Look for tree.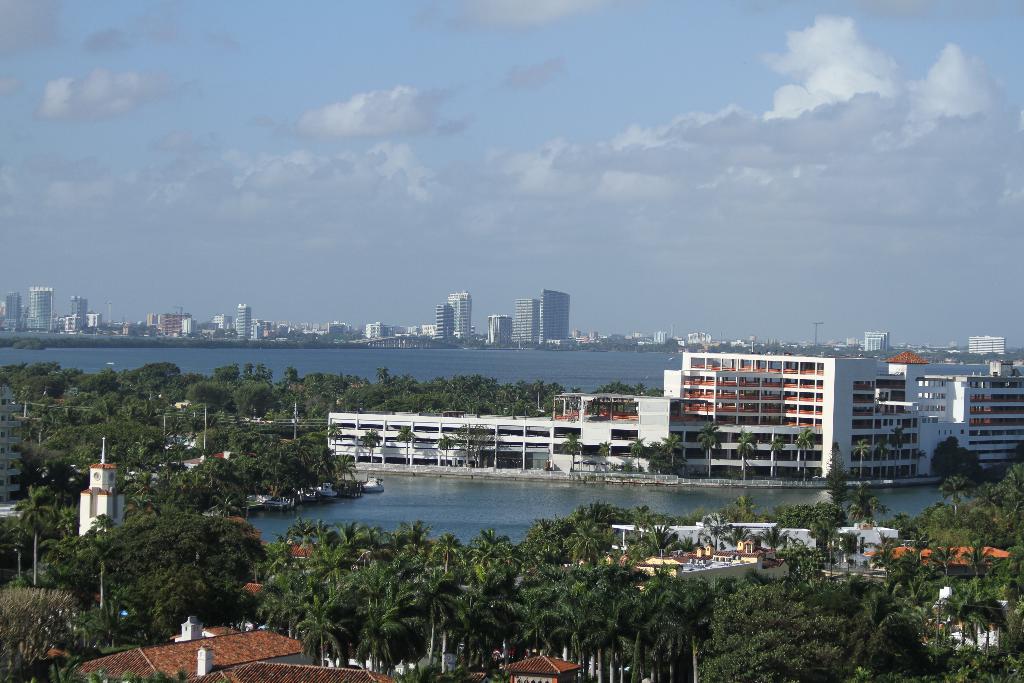
Found: (338,382,385,413).
